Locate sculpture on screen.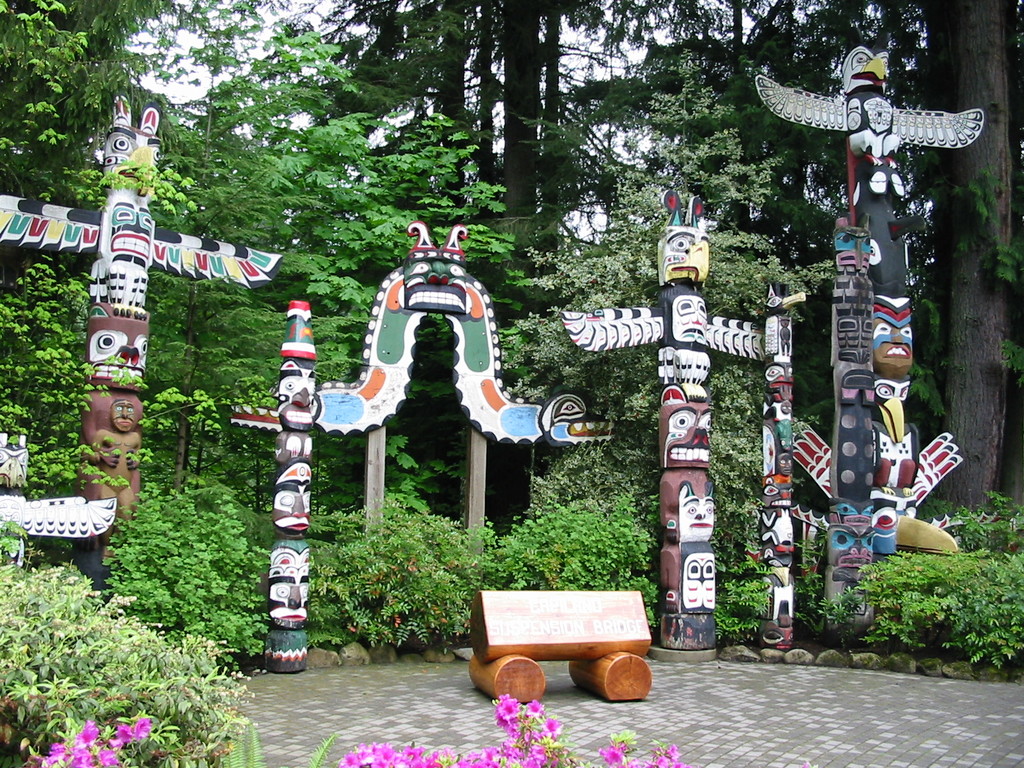
On screen at (left=297, top=234, right=602, bottom=551).
